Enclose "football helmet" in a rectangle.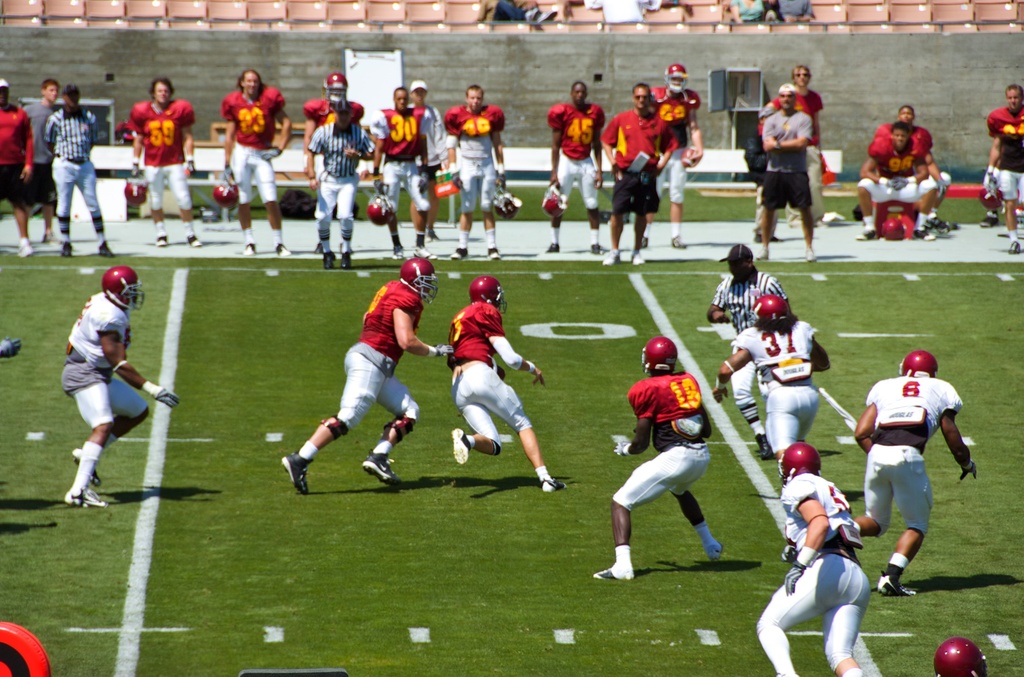
(x1=637, y1=331, x2=678, y2=379).
